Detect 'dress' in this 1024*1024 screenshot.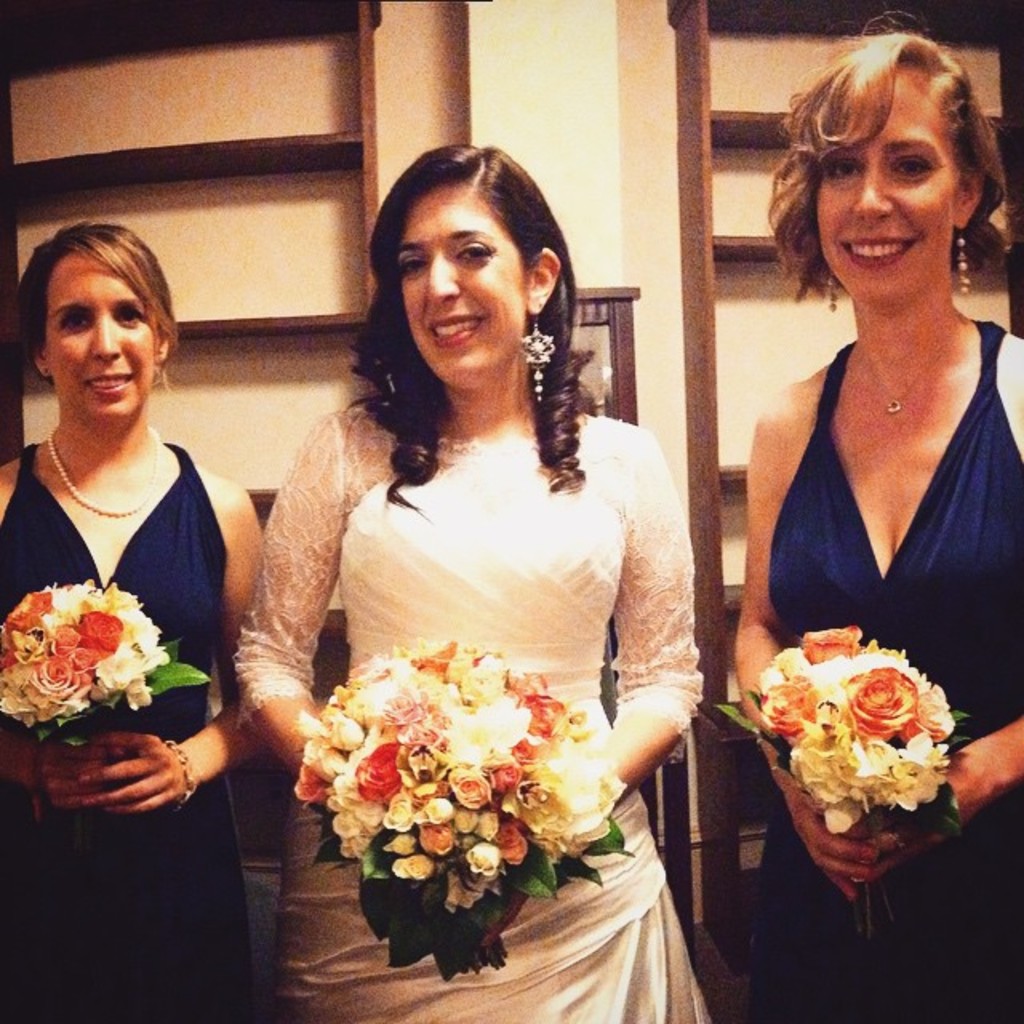
Detection: {"left": 752, "top": 317, "right": 1022, "bottom": 1022}.
